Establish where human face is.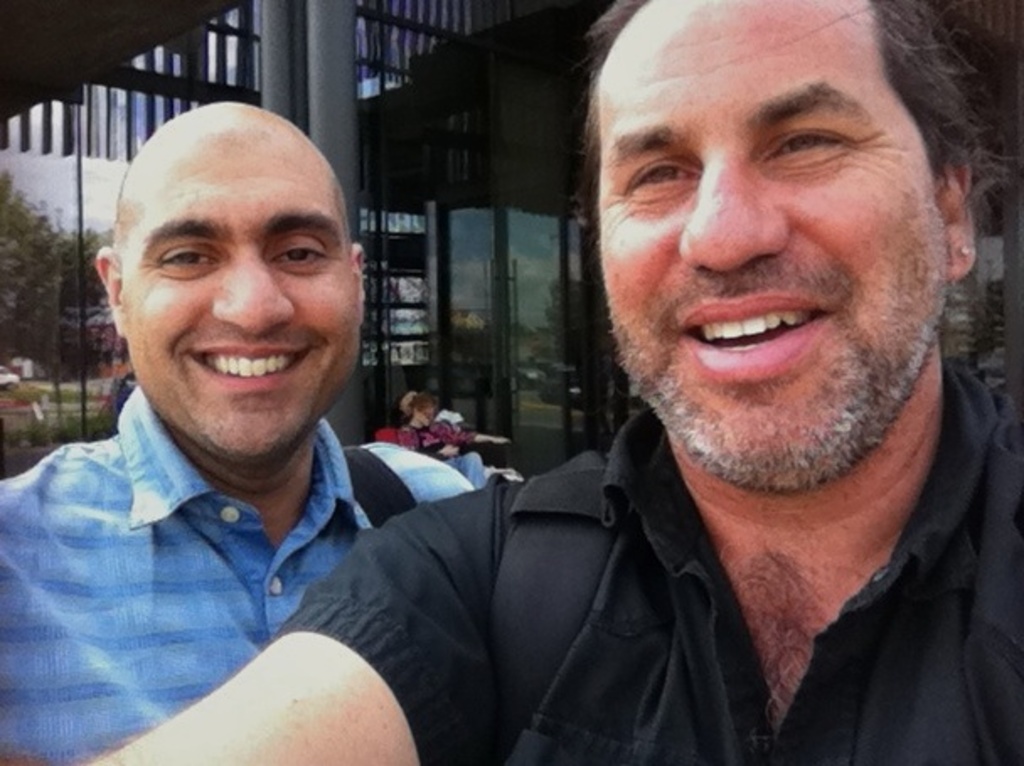
Established at [571,0,957,488].
